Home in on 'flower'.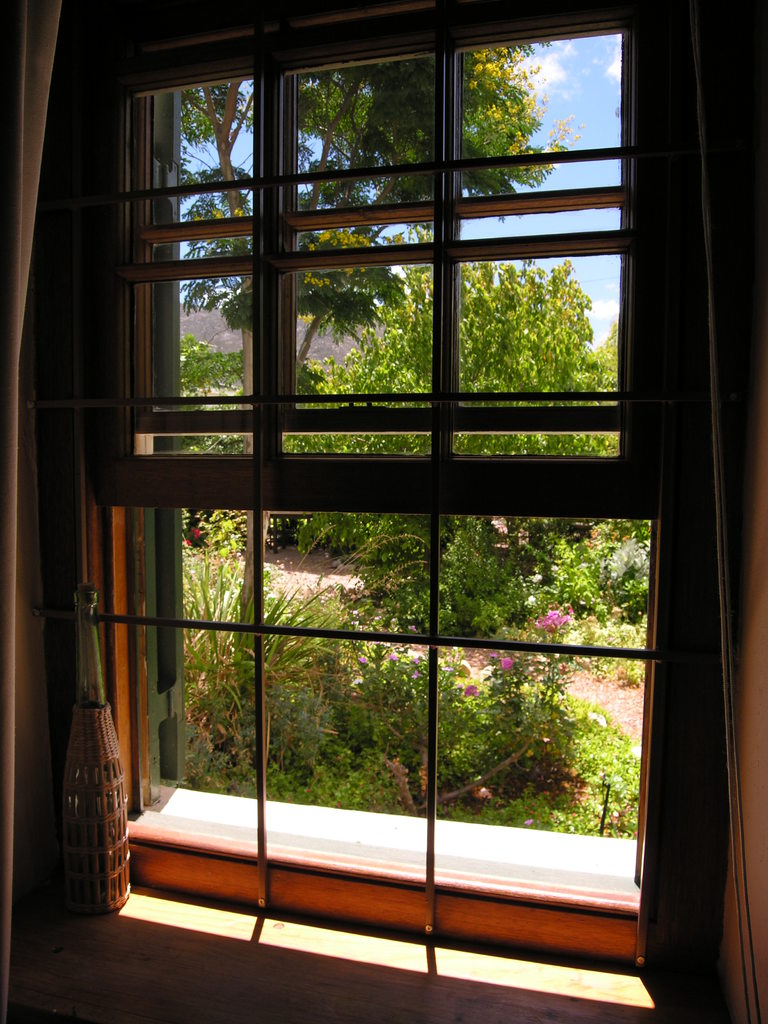
Homed in at BBox(193, 526, 205, 543).
